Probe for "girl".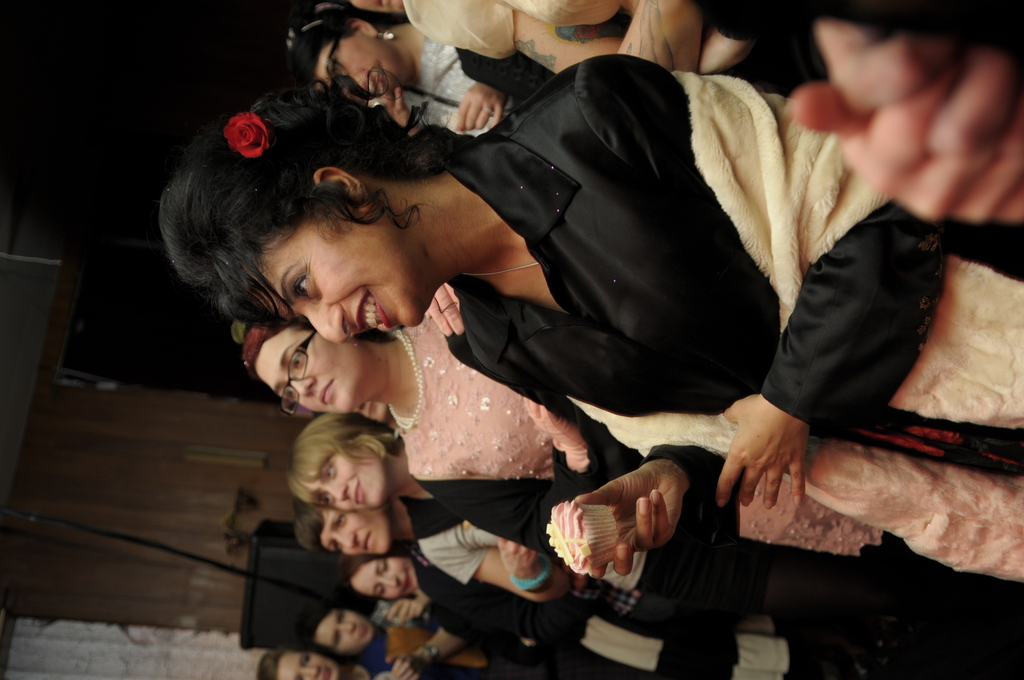
Probe result: left=255, top=646, right=515, bottom=679.
